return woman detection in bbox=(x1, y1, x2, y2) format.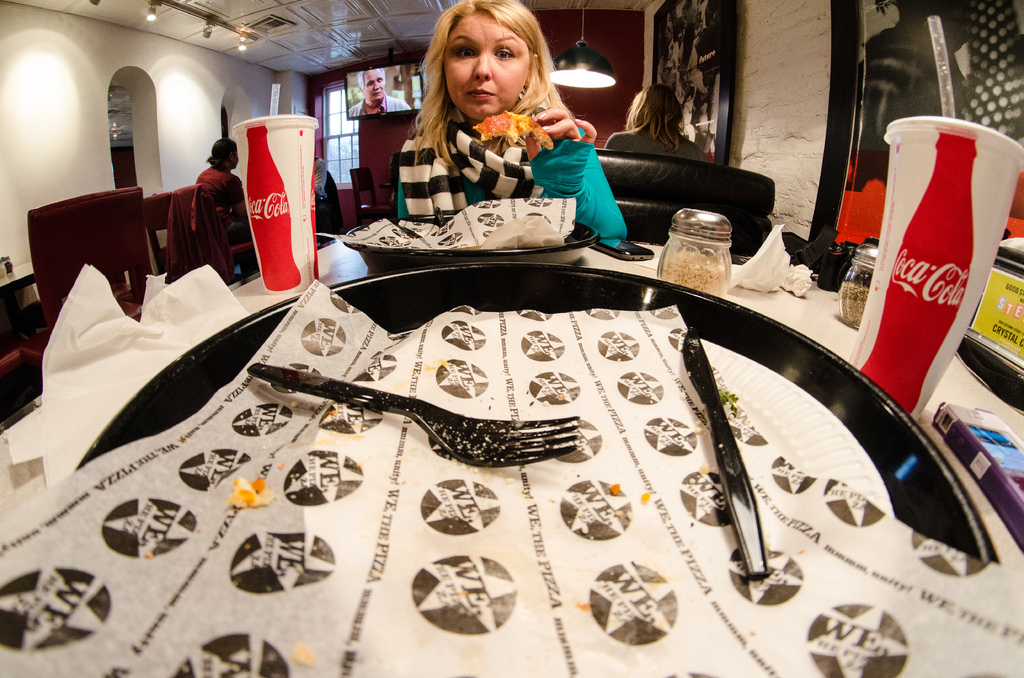
bbox=(603, 83, 717, 159).
